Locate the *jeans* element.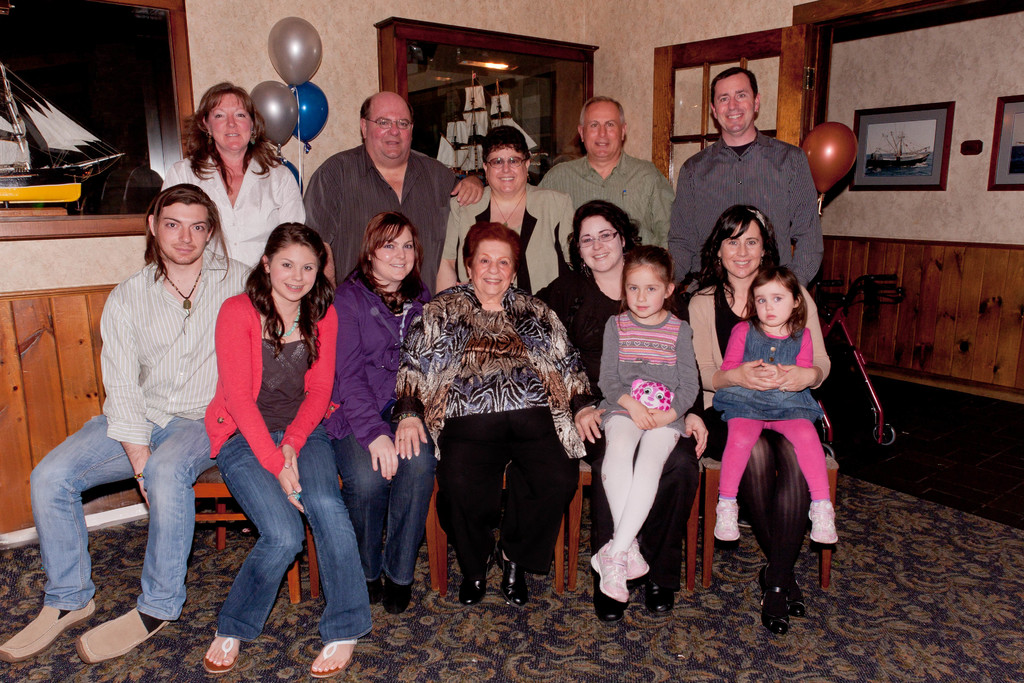
Element bbox: 440, 424, 578, 578.
